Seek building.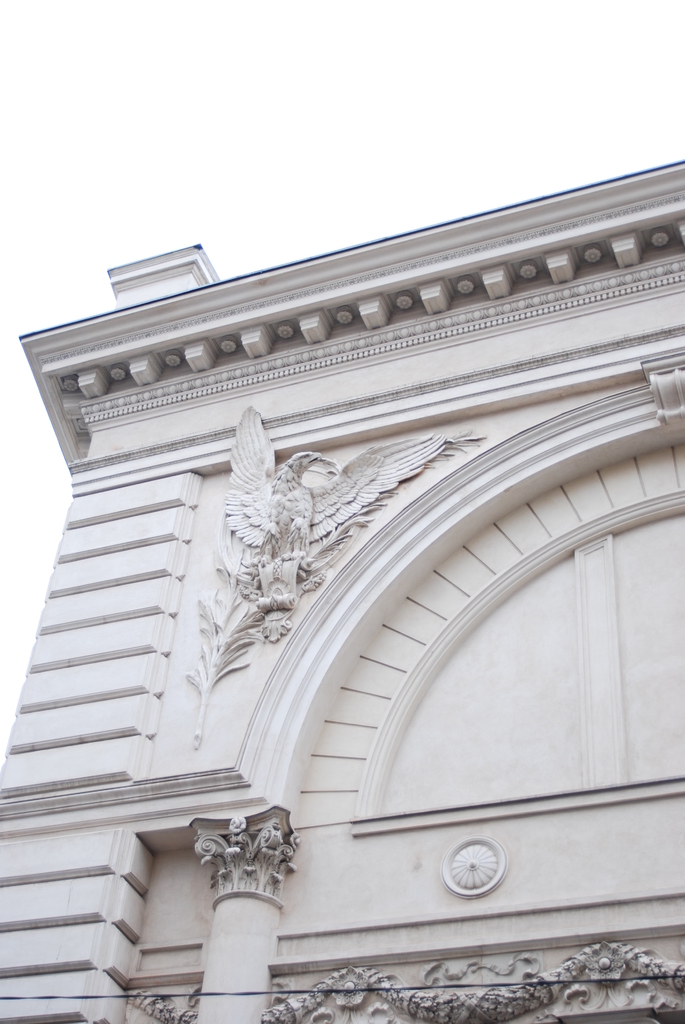
[0, 152, 684, 1023].
